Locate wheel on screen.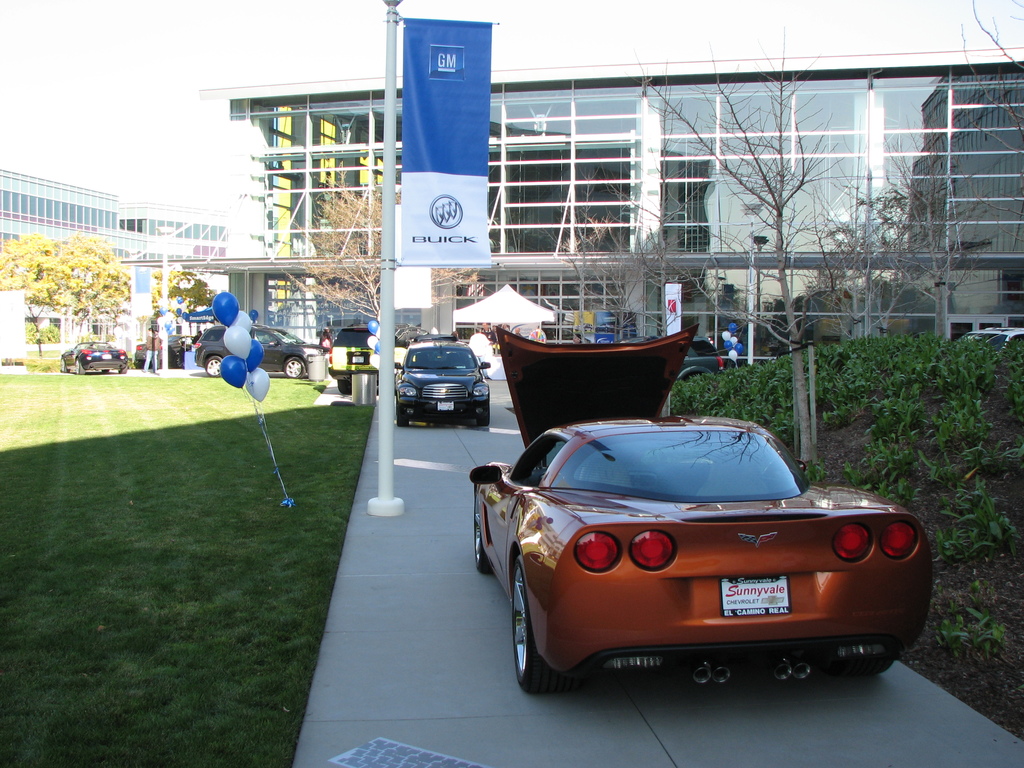
On screen at rect(338, 380, 349, 395).
